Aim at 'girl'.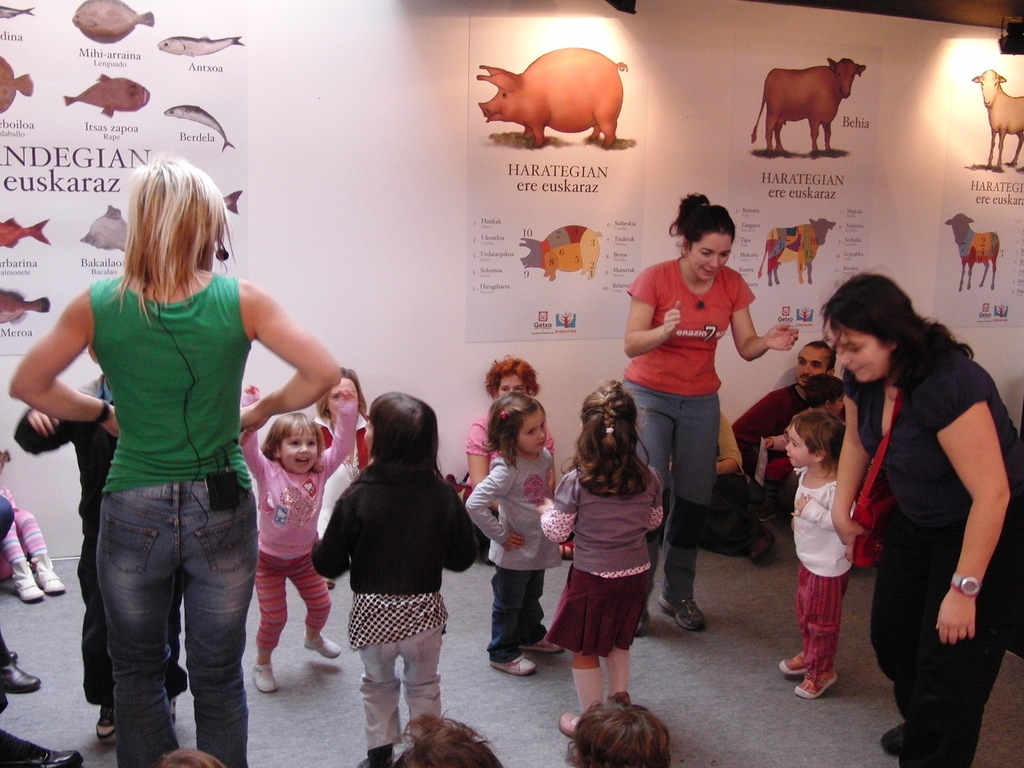
Aimed at [540, 378, 670, 734].
